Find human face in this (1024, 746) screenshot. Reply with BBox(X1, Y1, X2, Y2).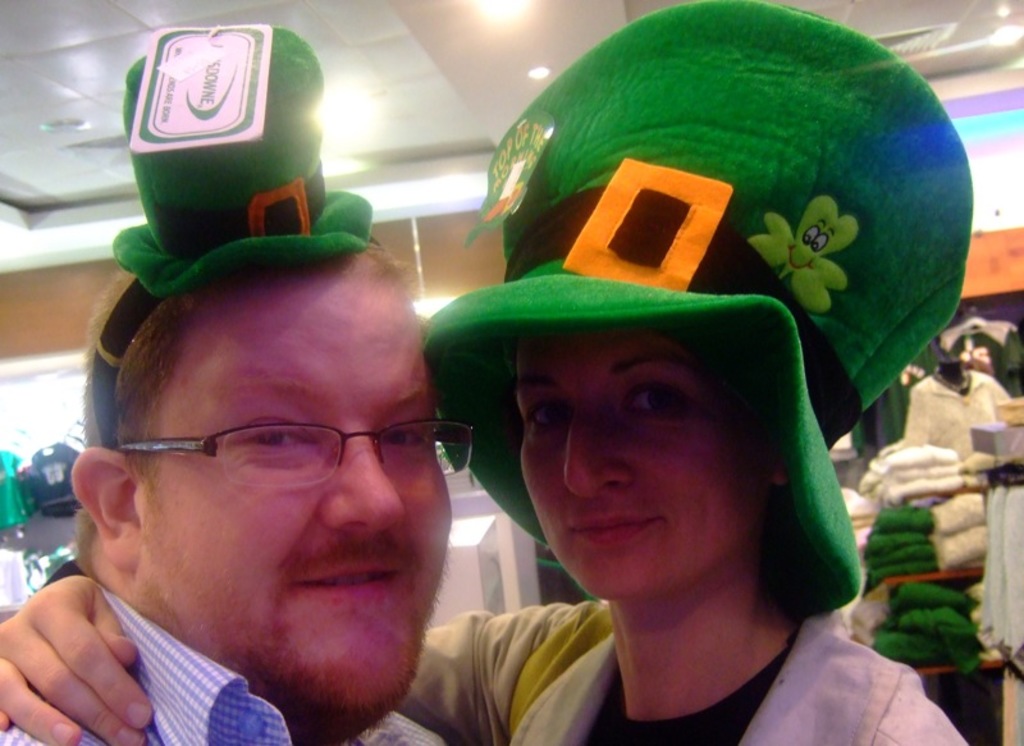
BBox(515, 326, 777, 613).
